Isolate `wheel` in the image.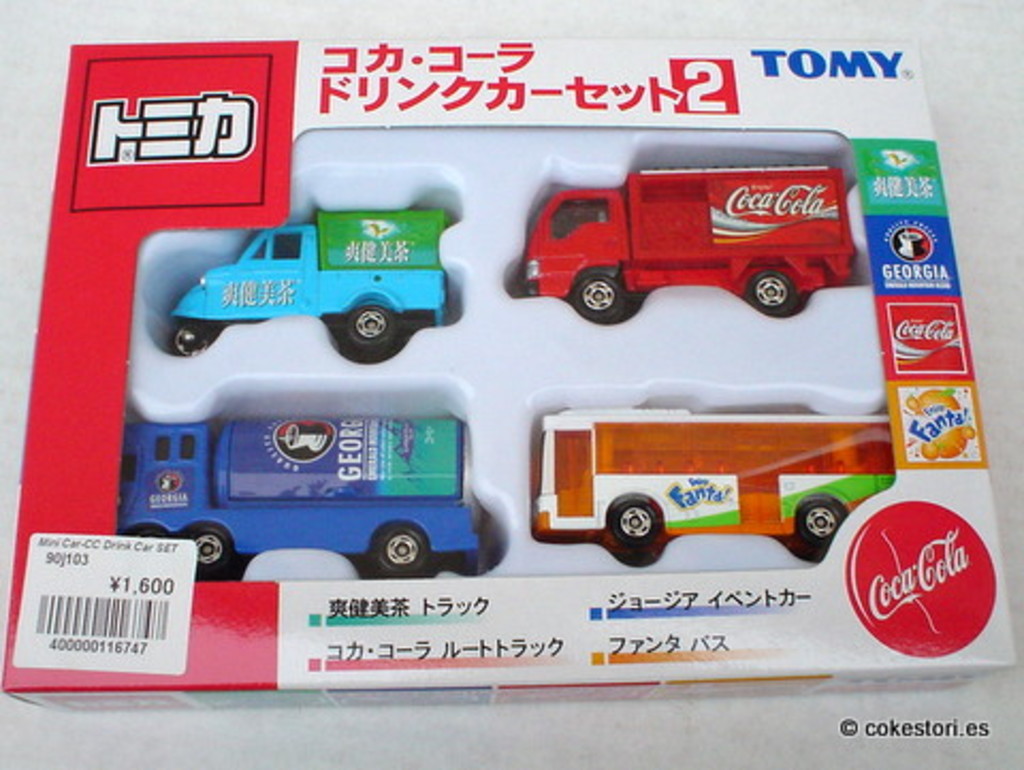
Isolated region: [x1=745, y1=267, x2=791, y2=314].
